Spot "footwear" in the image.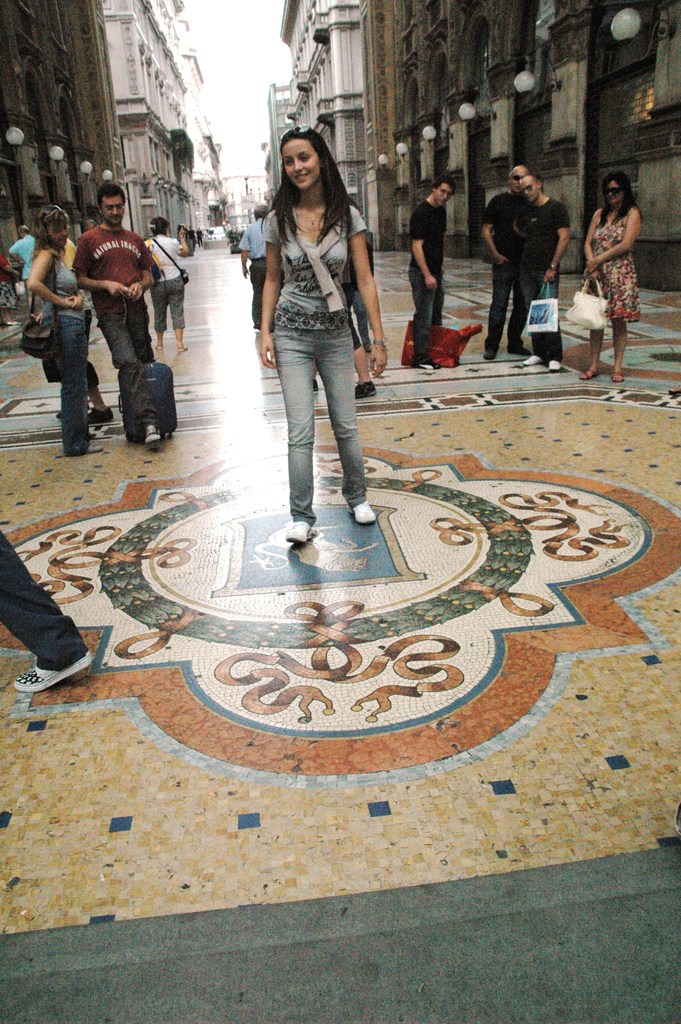
"footwear" found at x1=356, y1=383, x2=377, y2=399.
